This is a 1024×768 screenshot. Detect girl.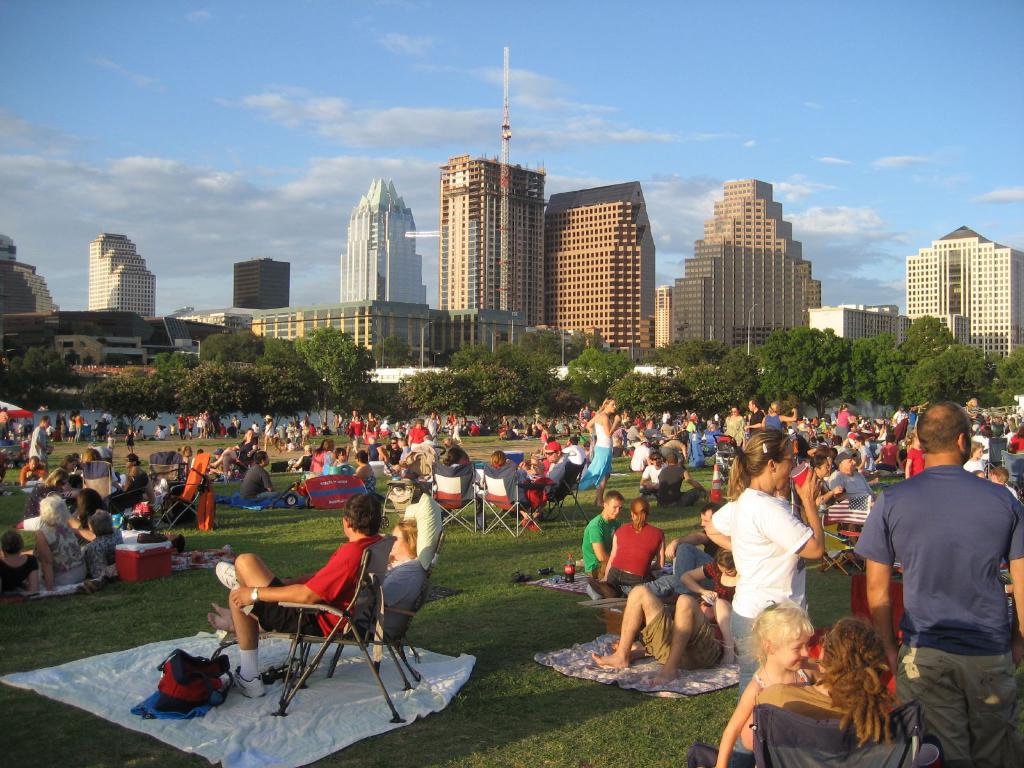
(x1=721, y1=406, x2=748, y2=448).
